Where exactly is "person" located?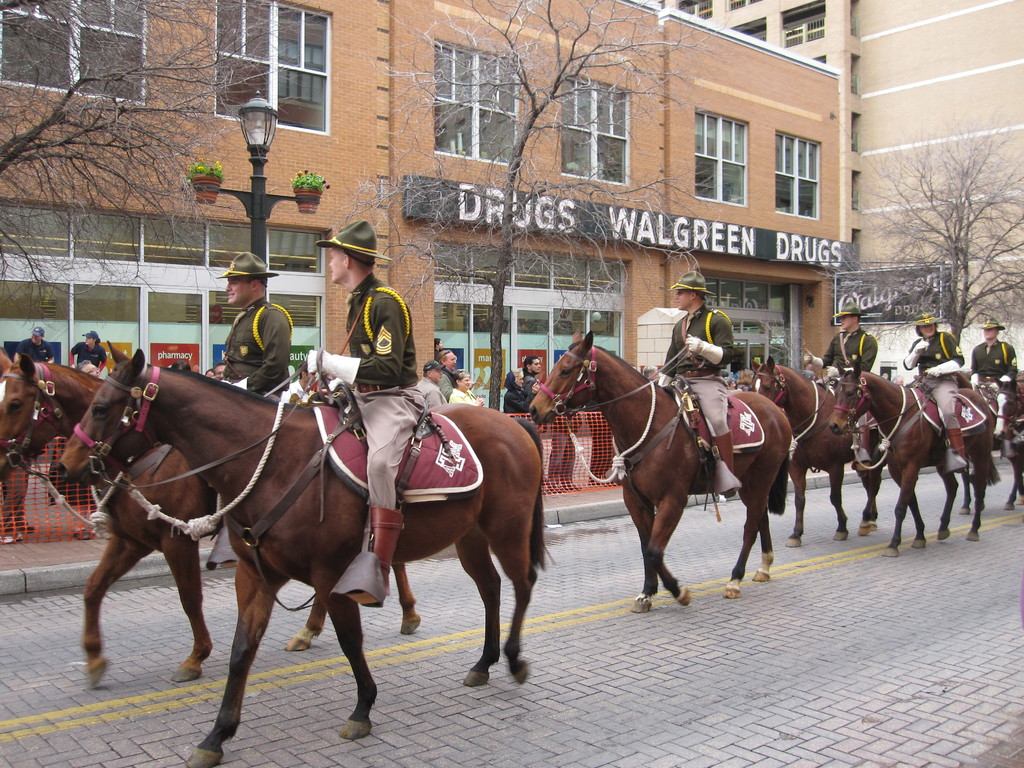
Its bounding box is [x1=968, y1=317, x2=1018, y2=438].
